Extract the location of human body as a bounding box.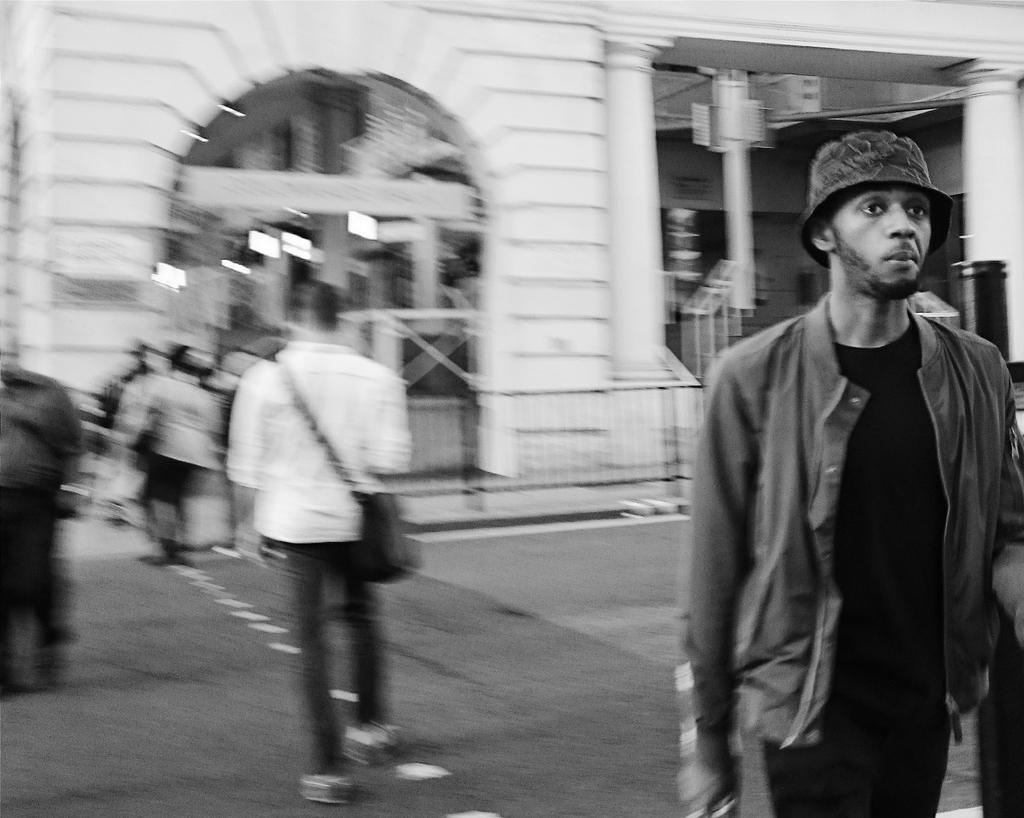
bbox=(241, 284, 426, 774).
